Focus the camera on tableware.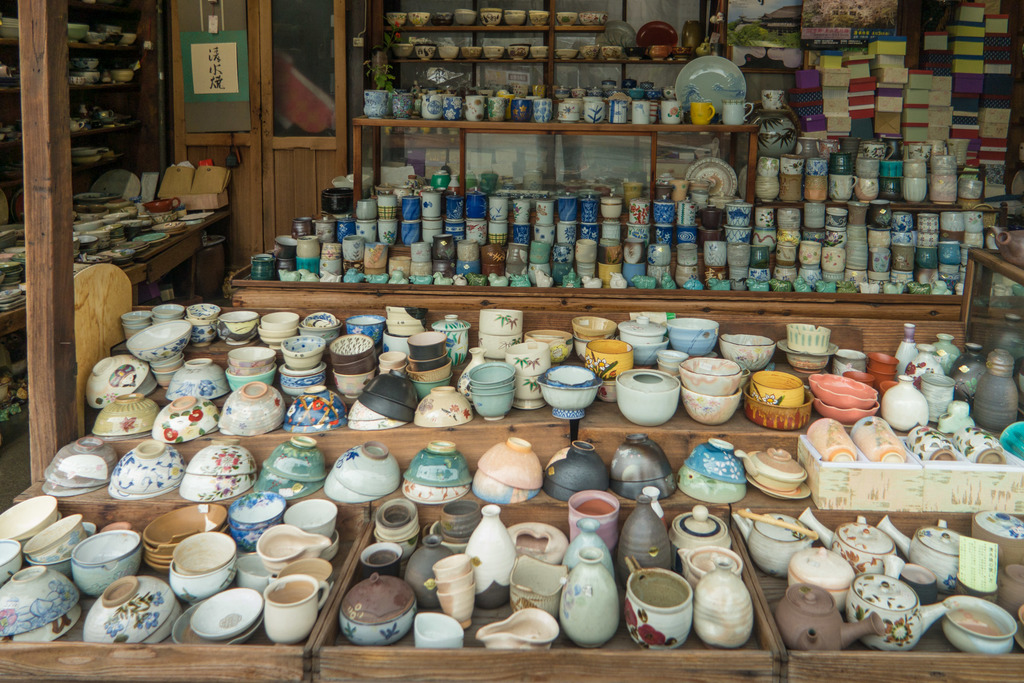
Focus region: 701/207/720/228.
